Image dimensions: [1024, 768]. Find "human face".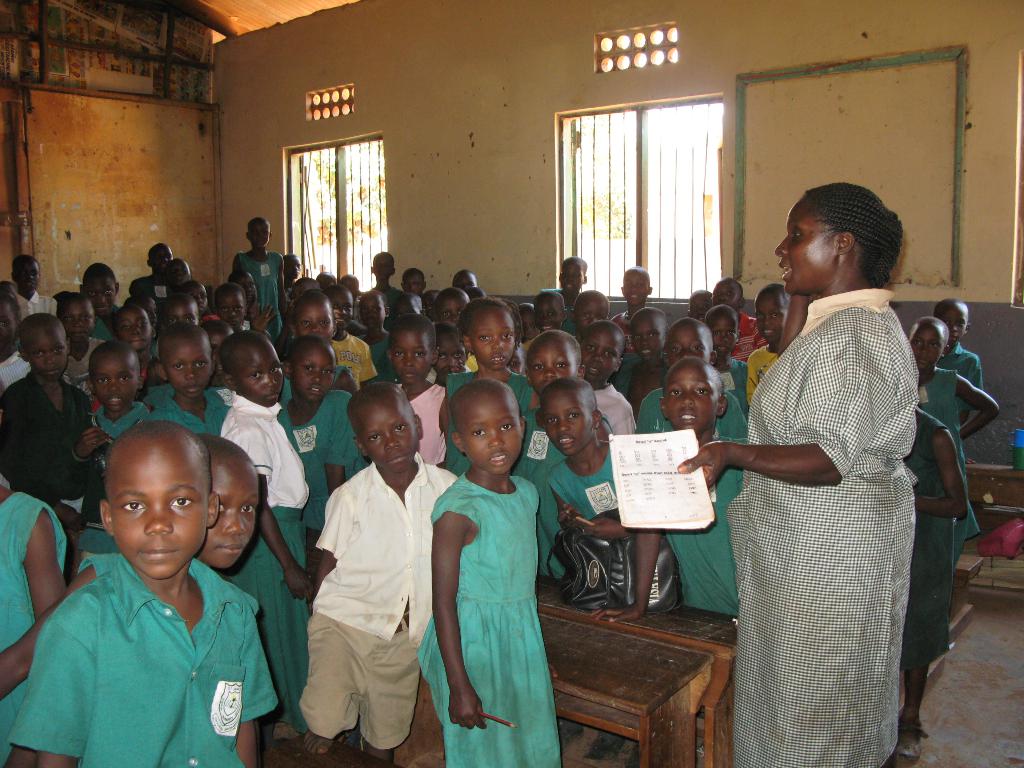
(x1=108, y1=445, x2=211, y2=580).
